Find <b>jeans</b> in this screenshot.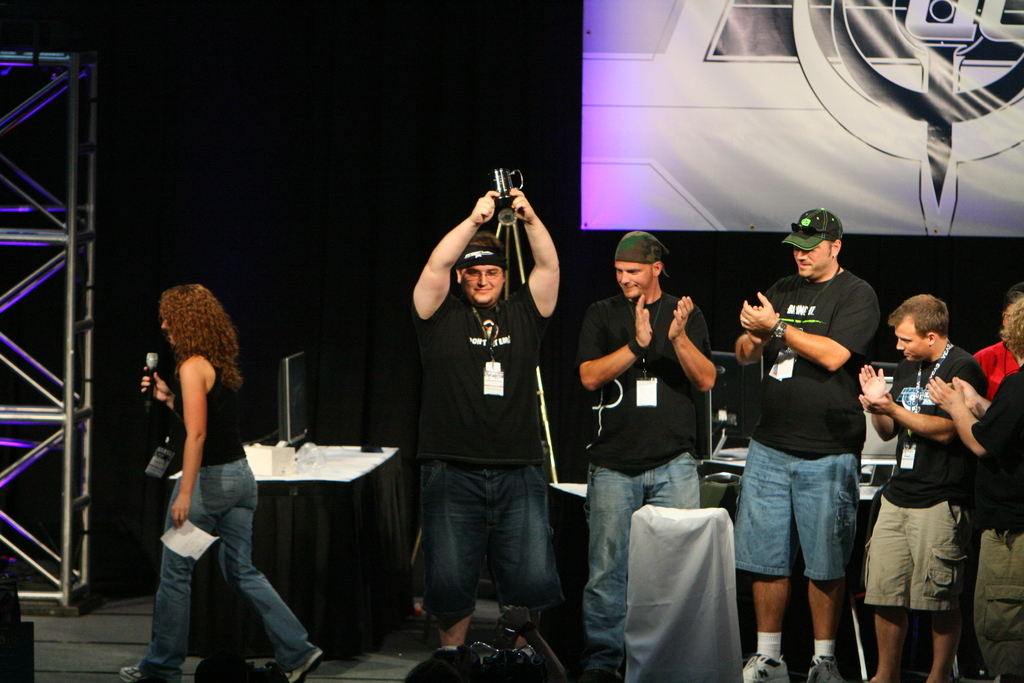
The bounding box for <b>jeans</b> is (160, 470, 303, 670).
